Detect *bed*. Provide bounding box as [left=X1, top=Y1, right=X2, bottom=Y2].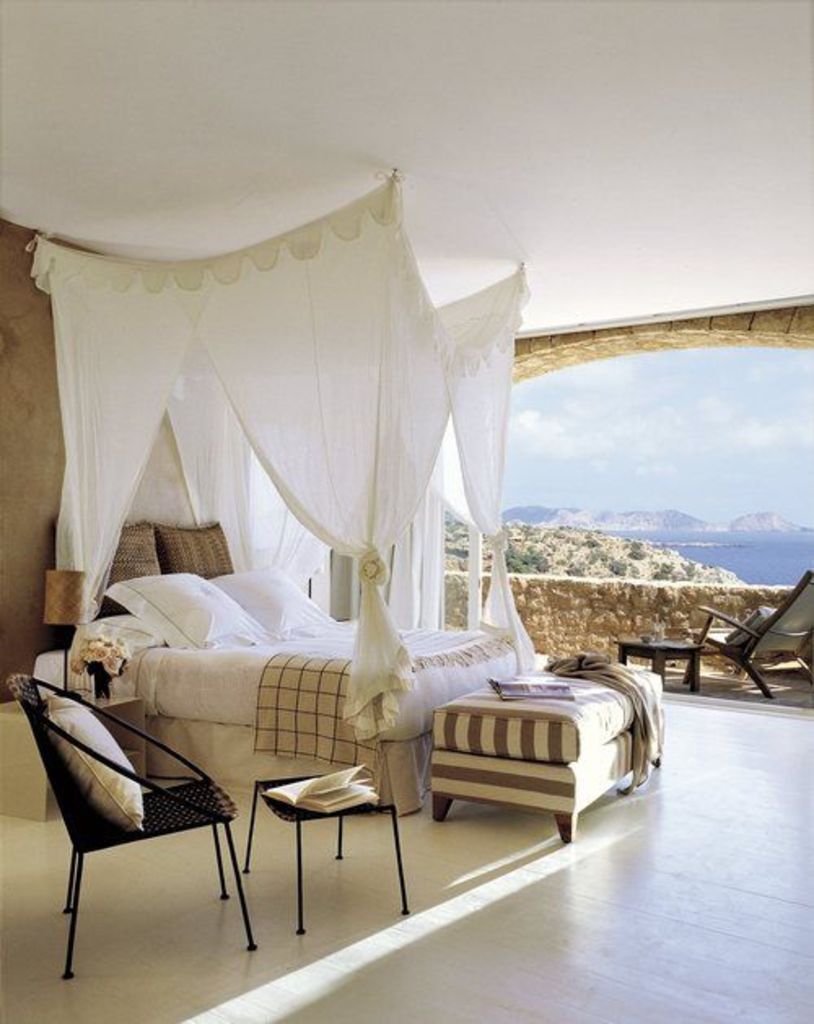
[left=18, top=177, right=544, bottom=806].
